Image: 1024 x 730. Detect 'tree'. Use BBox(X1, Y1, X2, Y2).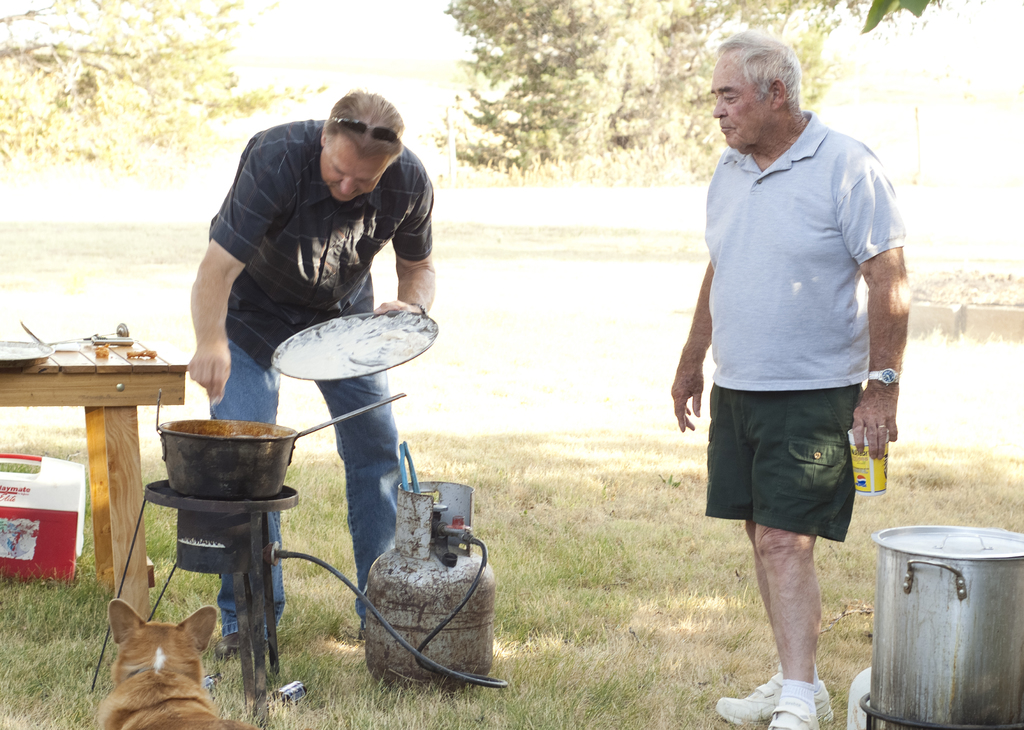
BBox(431, 0, 910, 191).
